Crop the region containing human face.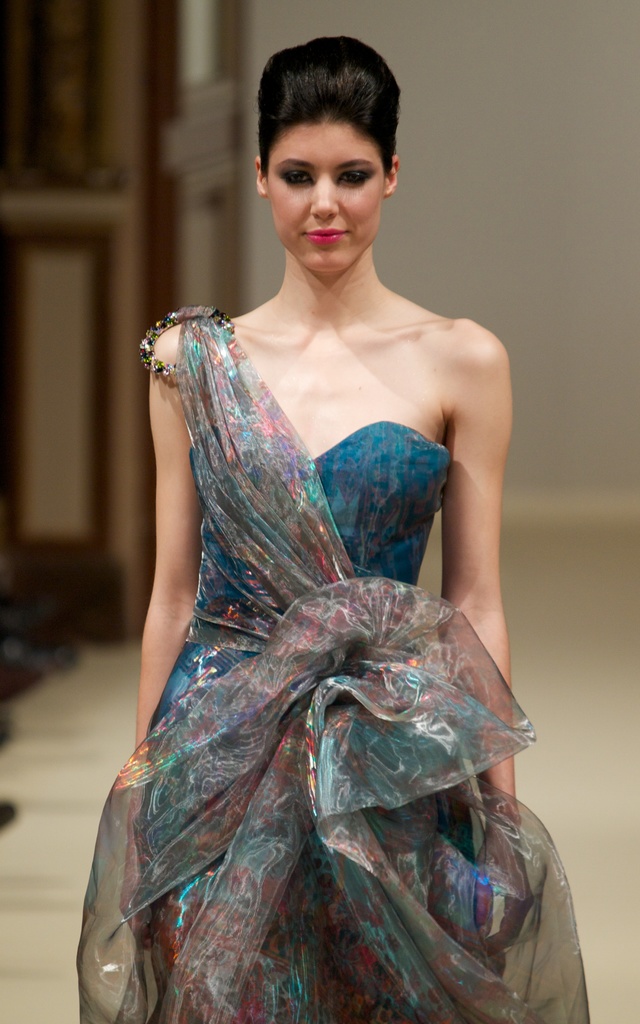
Crop region: x1=262 y1=122 x2=385 y2=273.
